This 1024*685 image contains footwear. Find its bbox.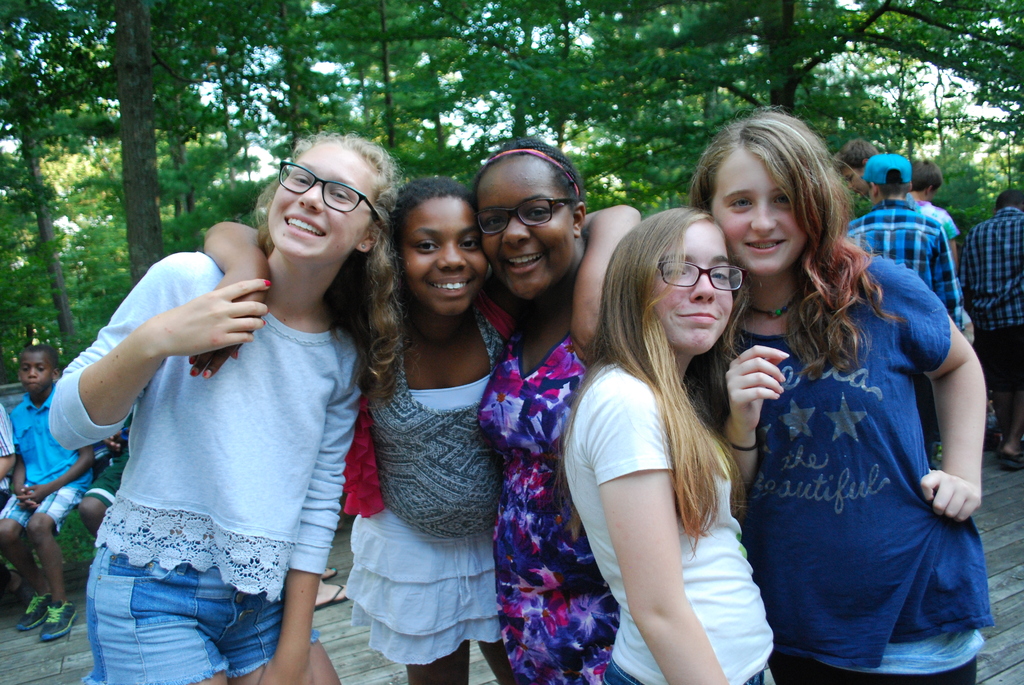
15/589/53/631.
